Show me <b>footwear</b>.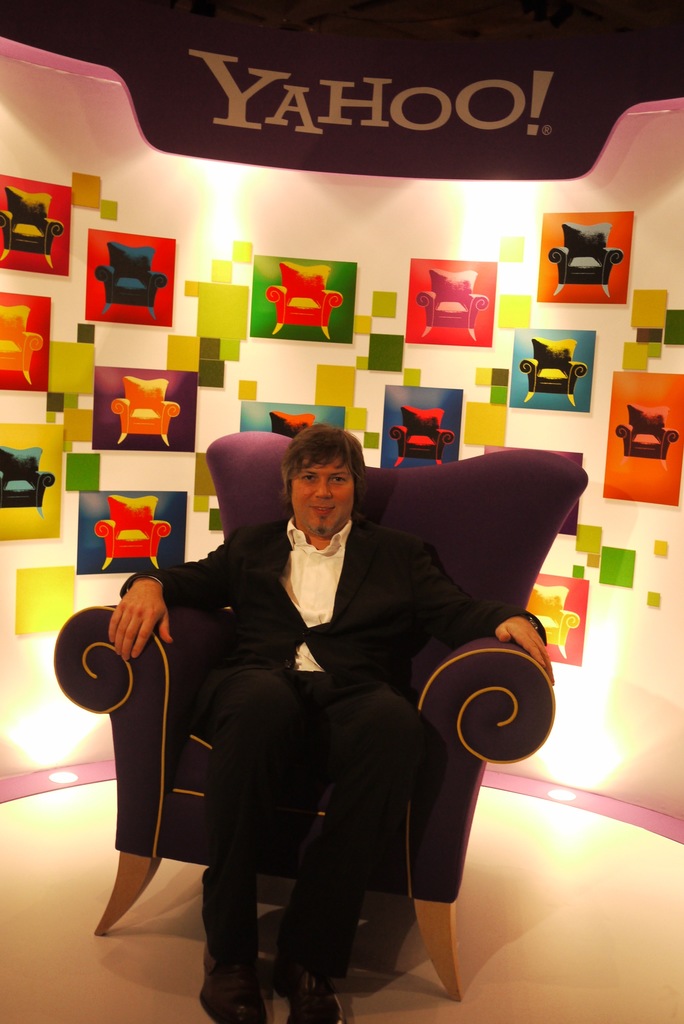
<b>footwear</b> is here: 268 958 334 1023.
